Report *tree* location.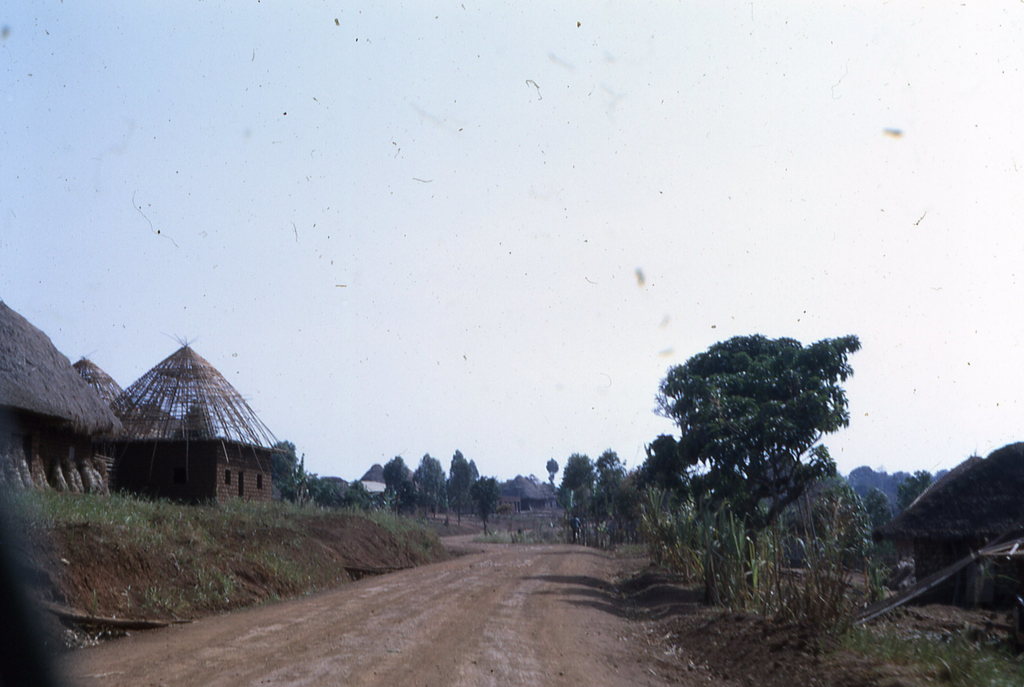
Report: {"x1": 588, "y1": 448, "x2": 632, "y2": 527}.
